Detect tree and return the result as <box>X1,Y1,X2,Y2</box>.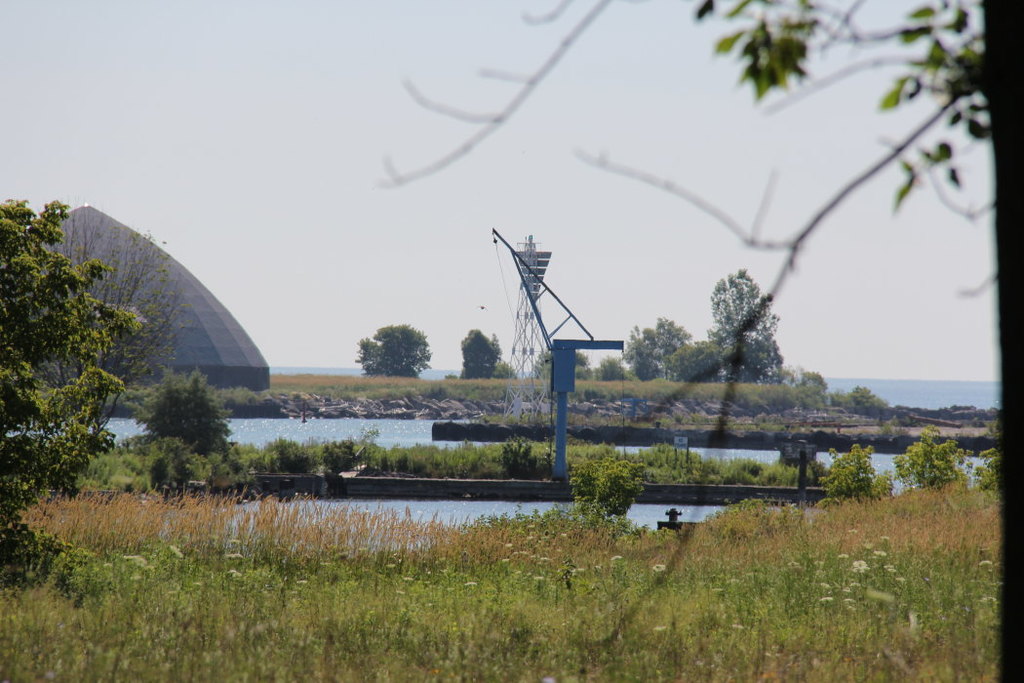
<box>0,202,149,585</box>.
